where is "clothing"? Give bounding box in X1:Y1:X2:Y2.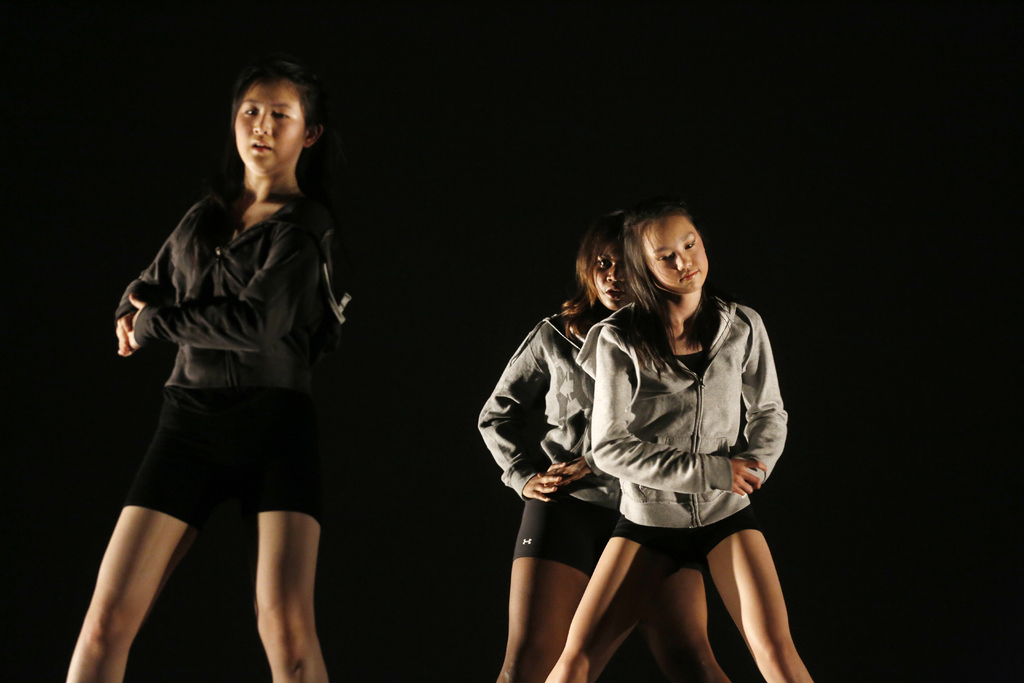
476:311:634:559.
